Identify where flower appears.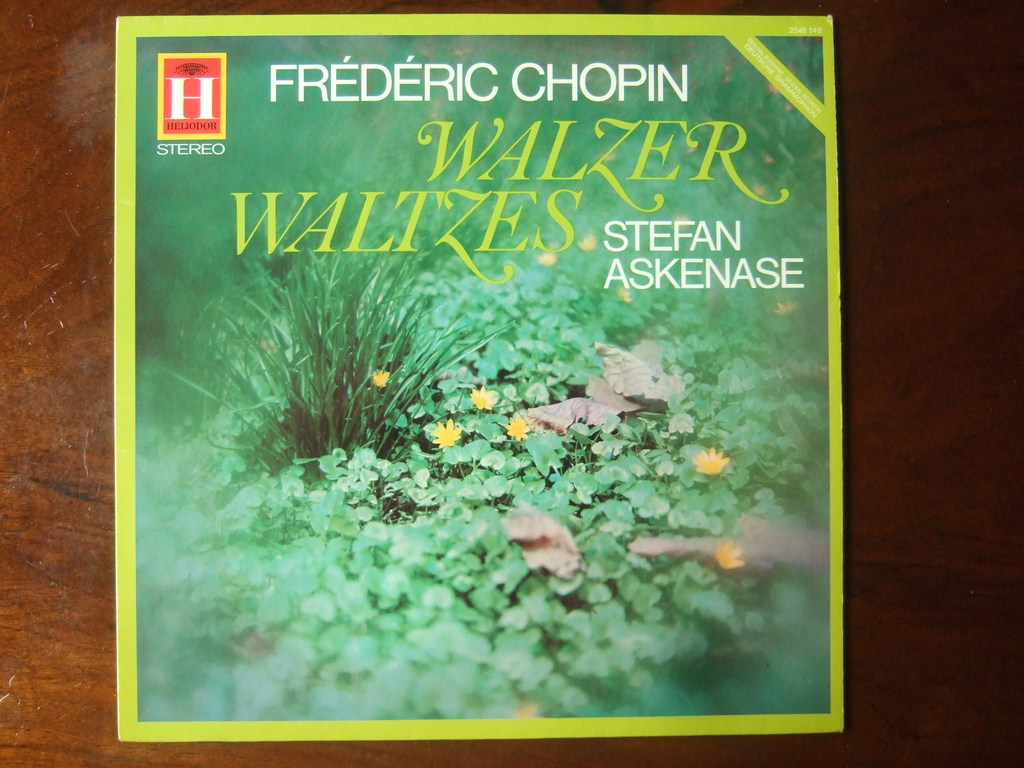
Appears at select_region(619, 286, 632, 303).
